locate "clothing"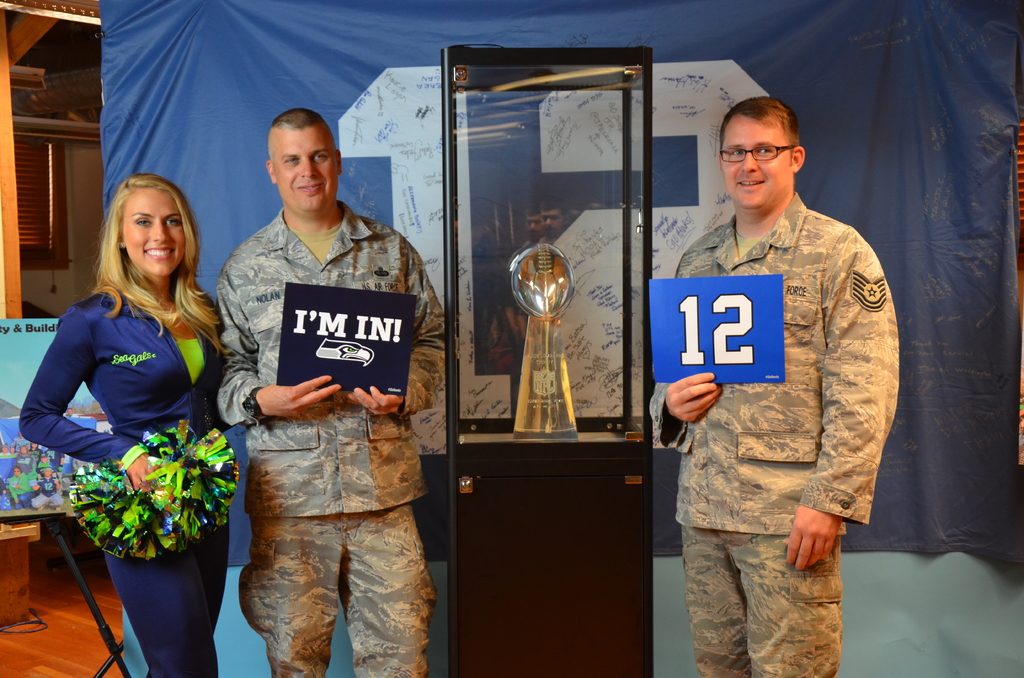
[x1=644, y1=192, x2=893, y2=677]
